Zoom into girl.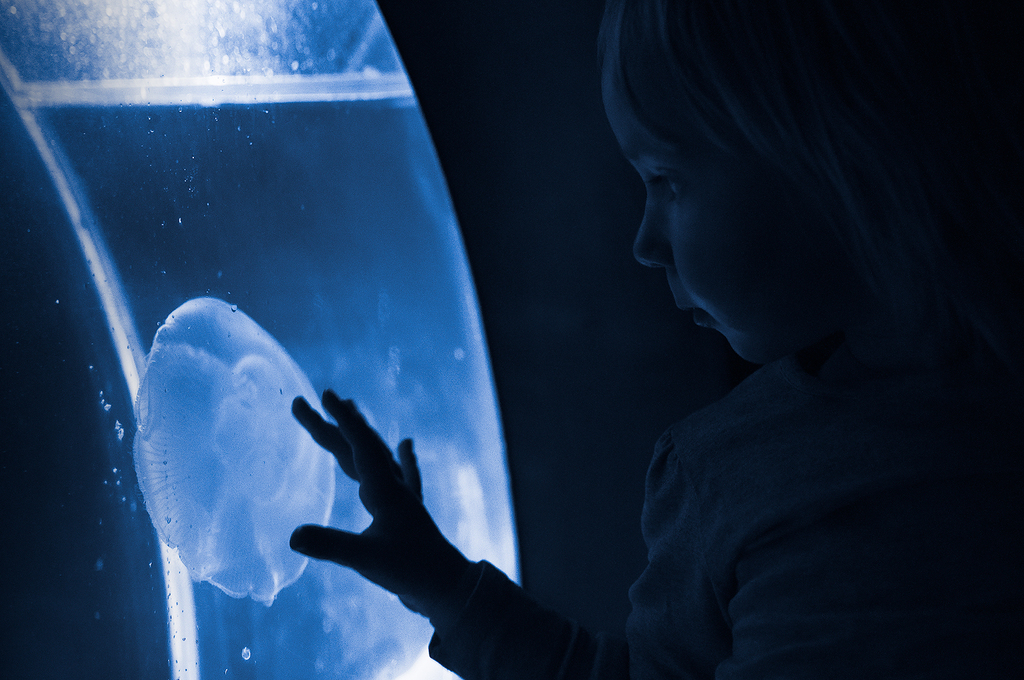
Zoom target: 289,0,1023,679.
